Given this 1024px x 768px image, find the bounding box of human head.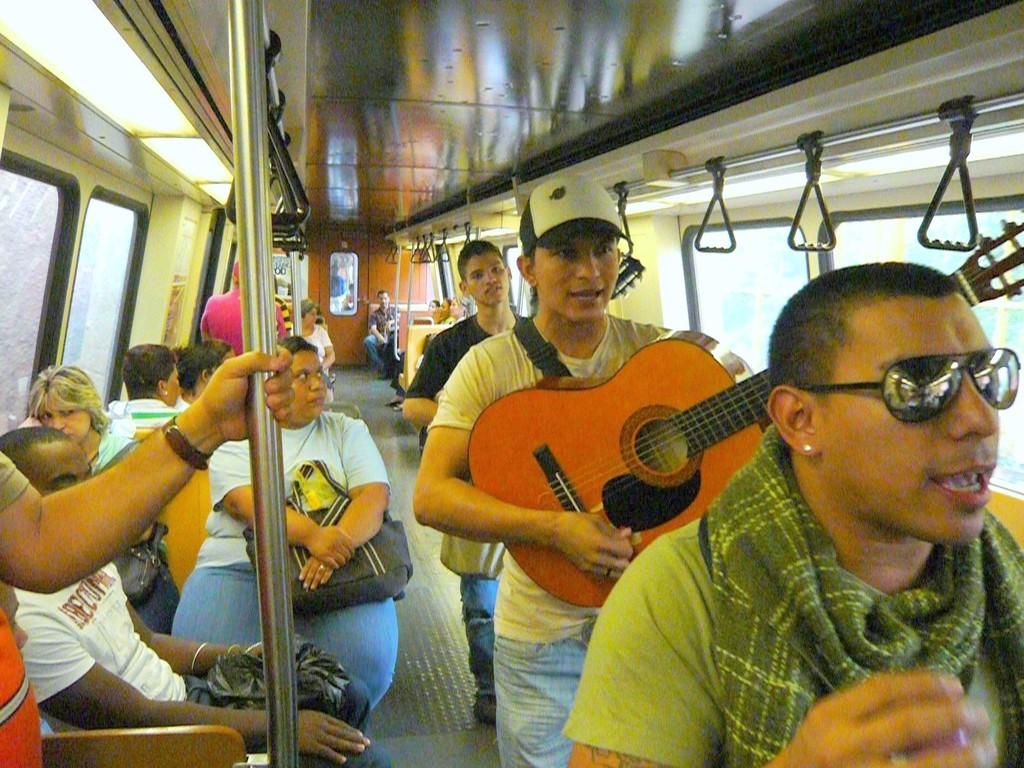
(left=25, top=364, right=103, bottom=444).
